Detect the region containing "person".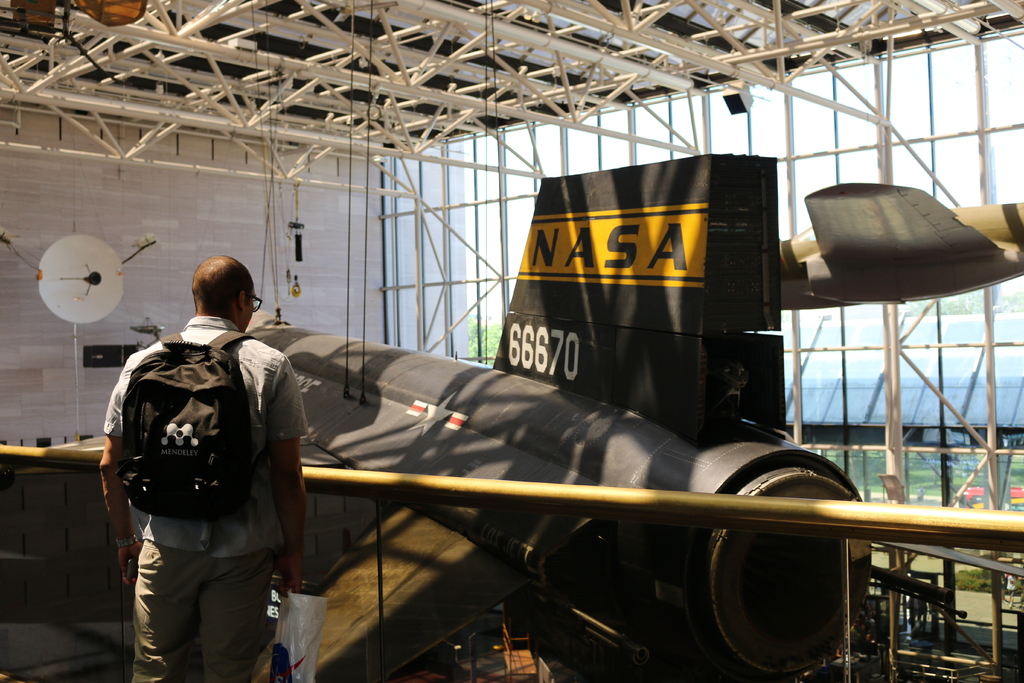
bbox(999, 573, 1010, 605).
